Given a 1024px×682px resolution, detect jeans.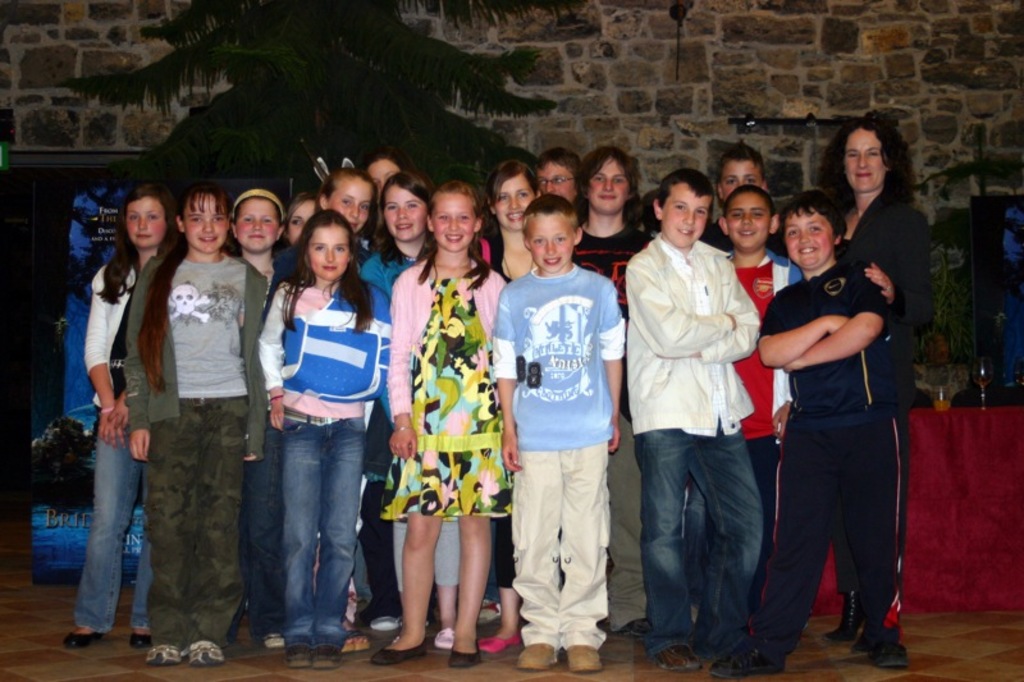
detection(640, 424, 774, 664).
